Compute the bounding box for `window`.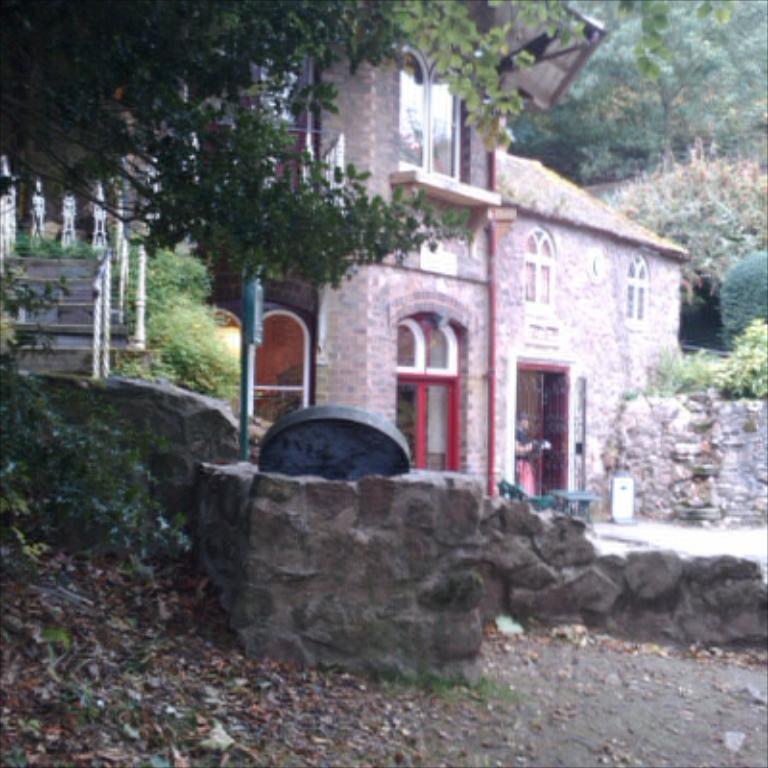
left=394, top=313, right=457, bottom=376.
